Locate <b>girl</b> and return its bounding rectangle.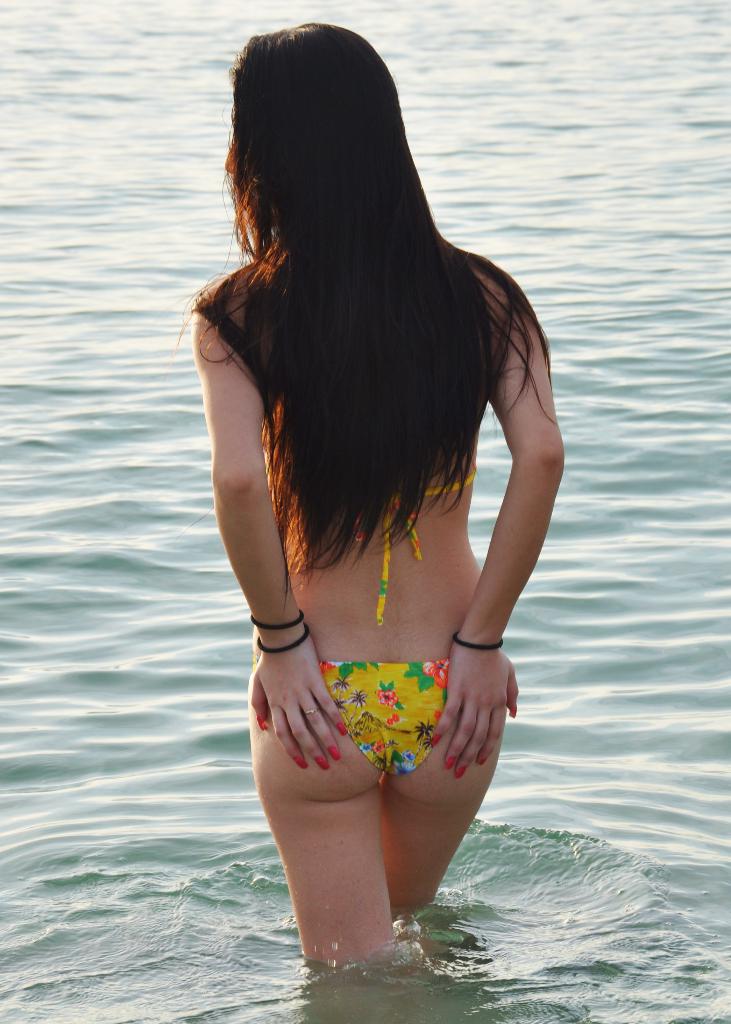
176,13,577,980.
